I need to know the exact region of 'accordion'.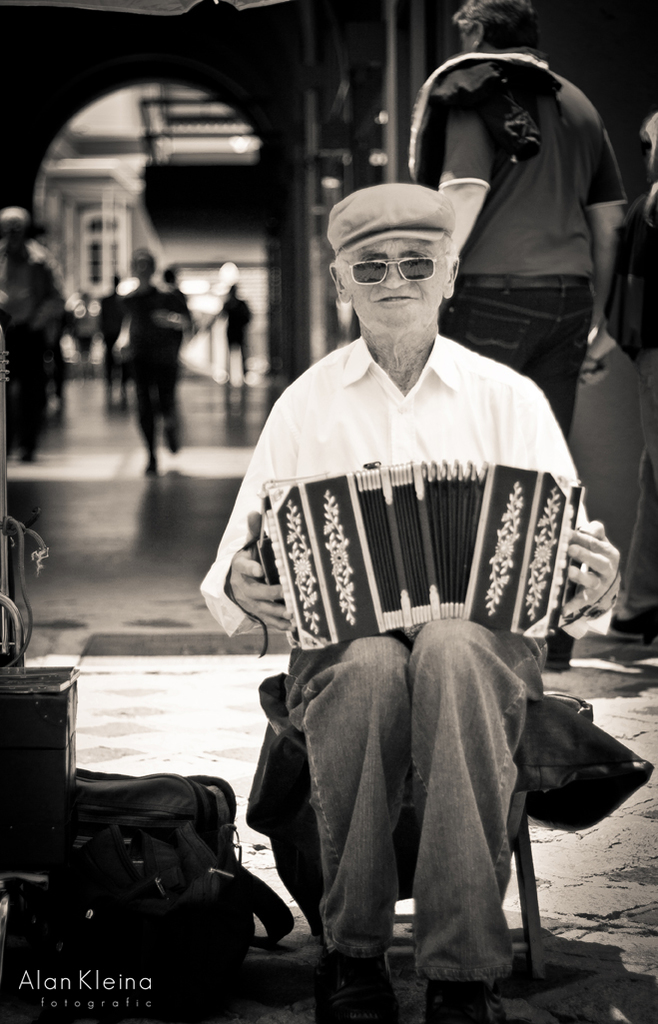
Region: box(243, 446, 605, 678).
